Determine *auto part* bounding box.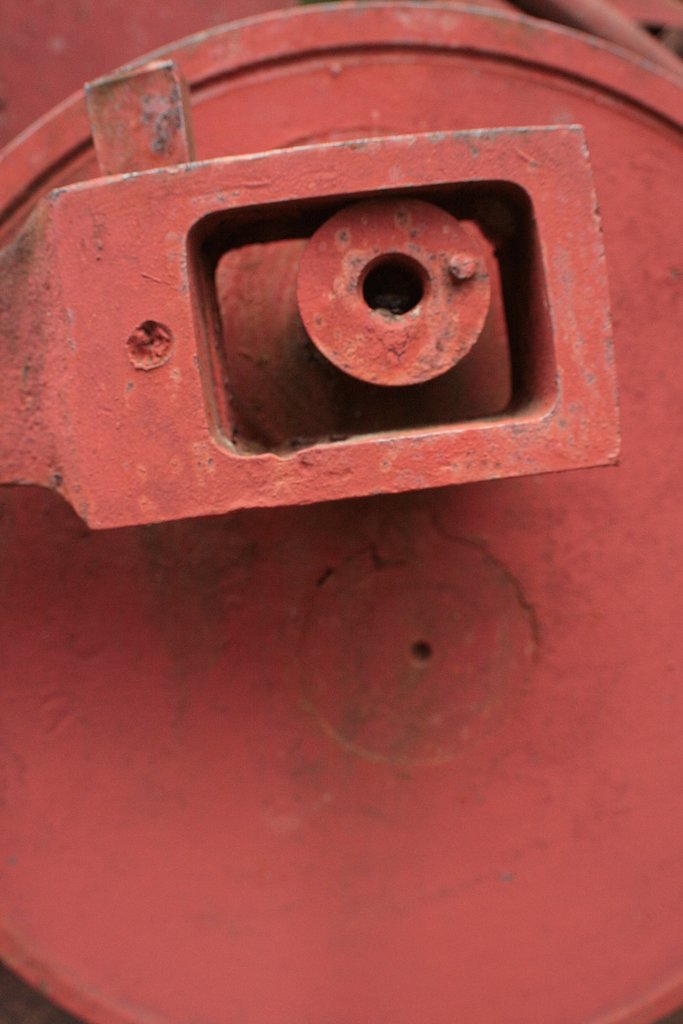
Determined: (x1=78, y1=87, x2=682, y2=935).
